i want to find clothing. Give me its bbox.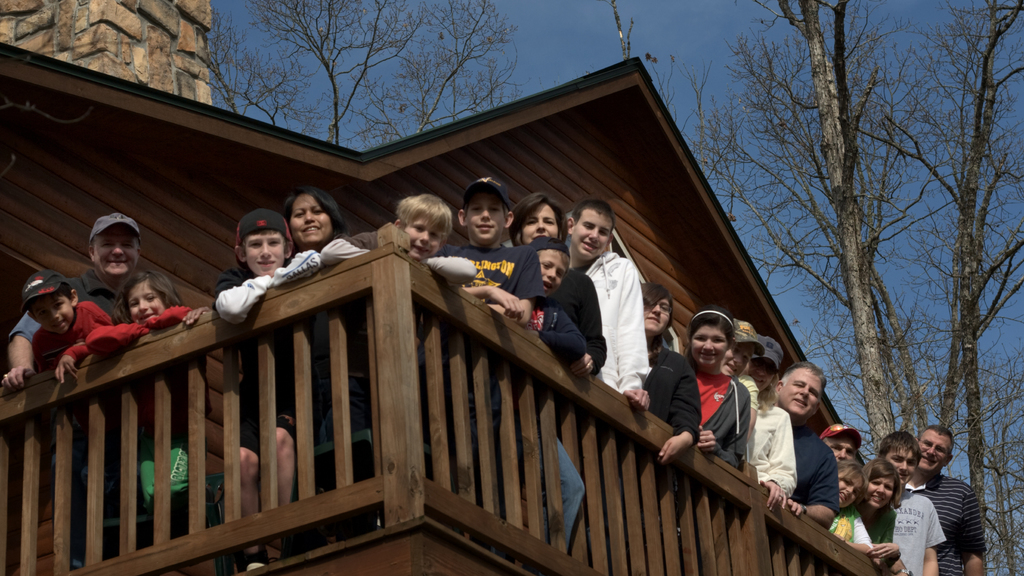
[885,451,989,565].
